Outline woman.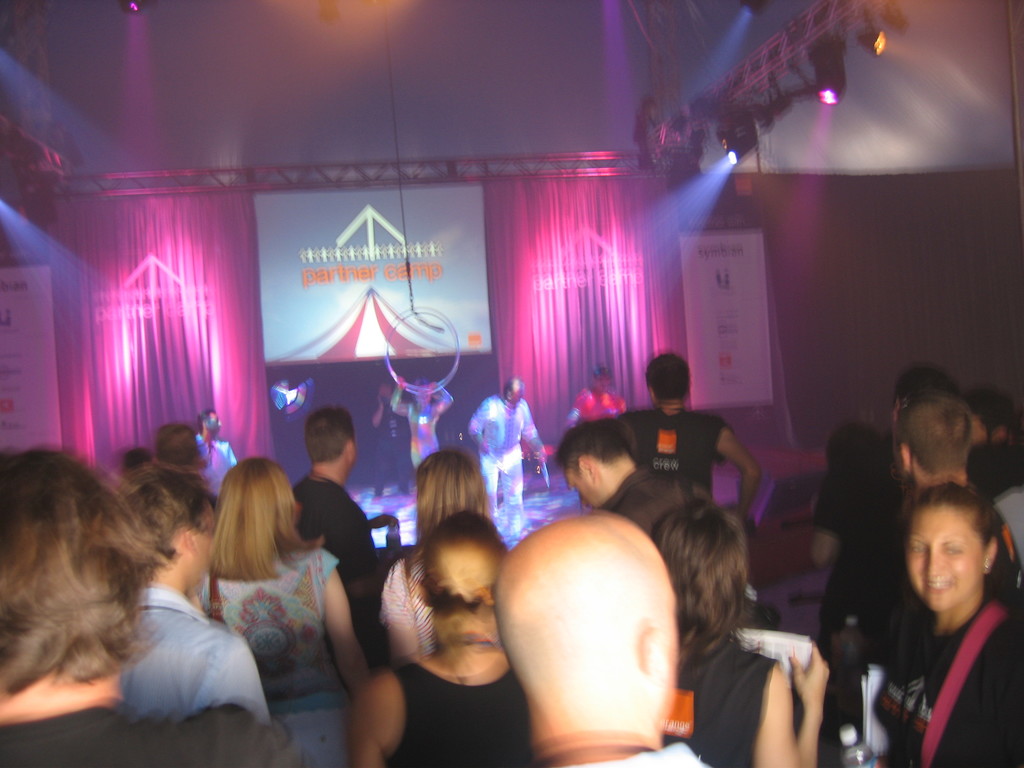
Outline: region(173, 454, 350, 737).
